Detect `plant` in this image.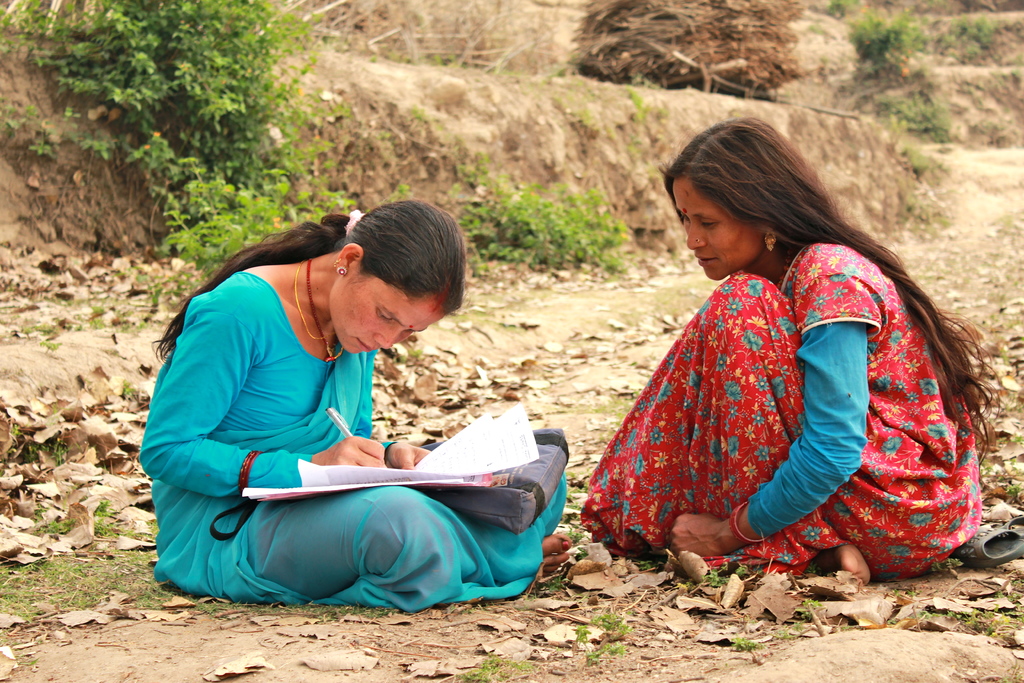
Detection: 371:131:401:142.
